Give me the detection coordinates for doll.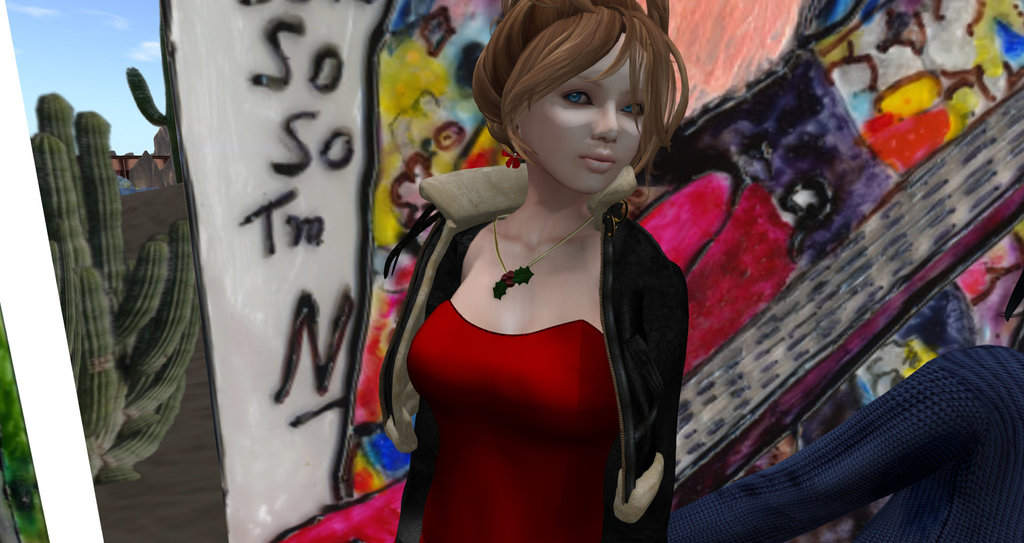
[376,0,733,542].
